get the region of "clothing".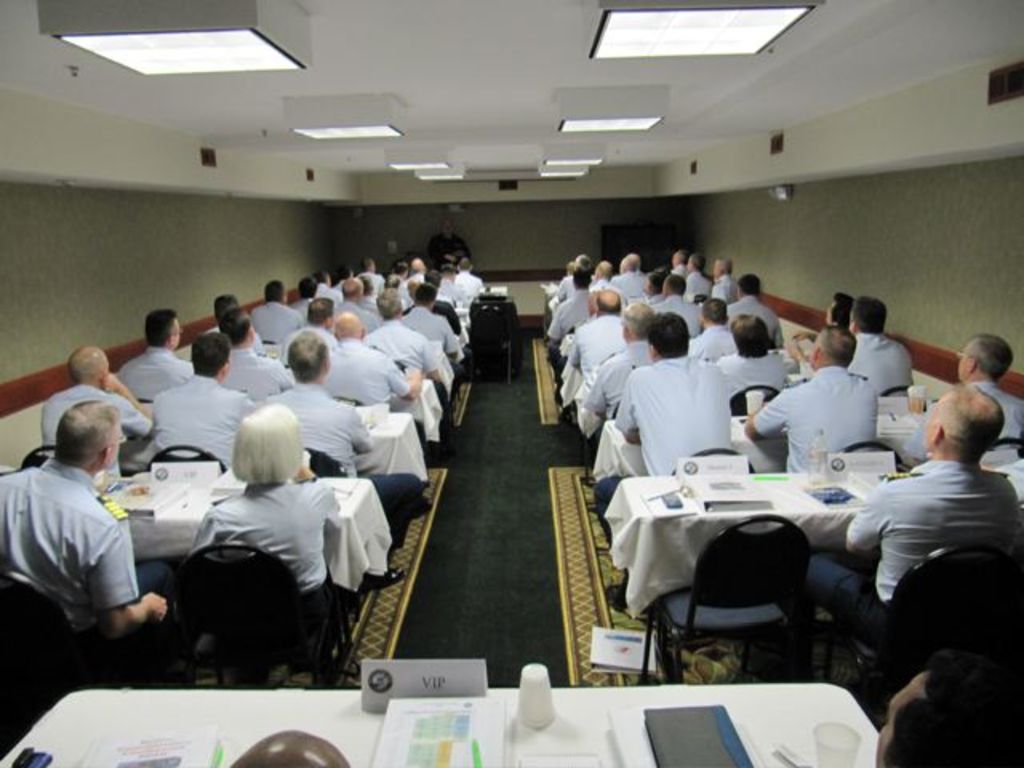
<bbox>264, 374, 434, 541</bbox>.
